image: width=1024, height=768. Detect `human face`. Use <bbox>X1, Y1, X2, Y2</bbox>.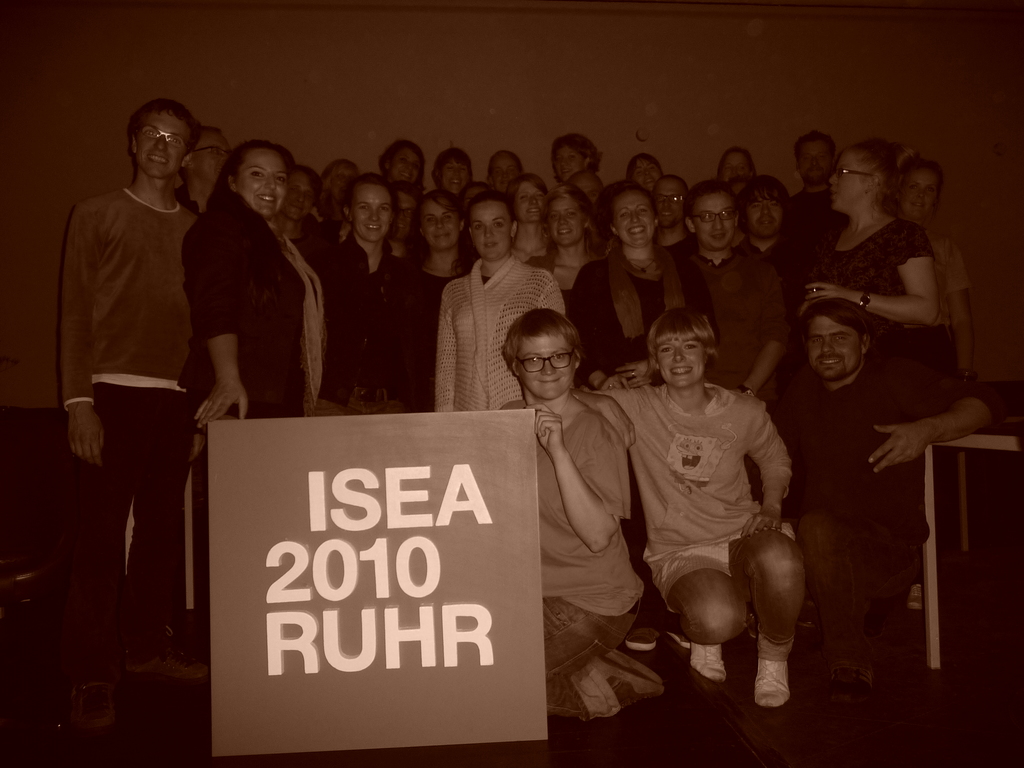
<bbox>658, 333, 705, 385</bbox>.
